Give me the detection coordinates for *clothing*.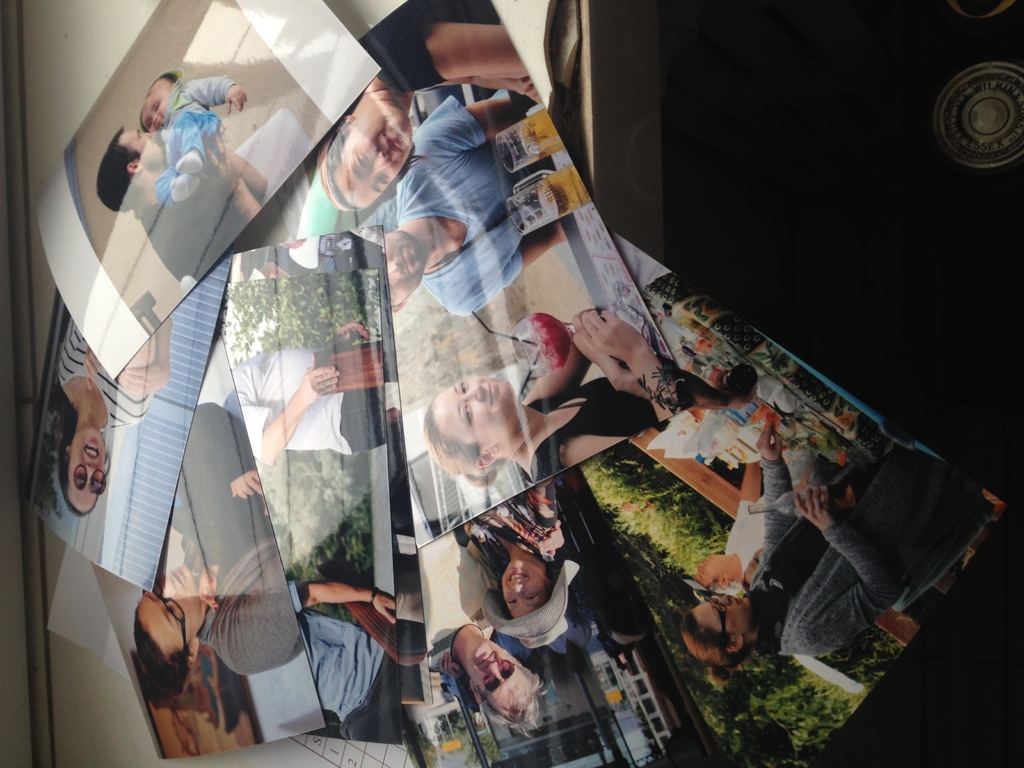
{"left": 380, "top": 98, "right": 524, "bottom": 325}.
